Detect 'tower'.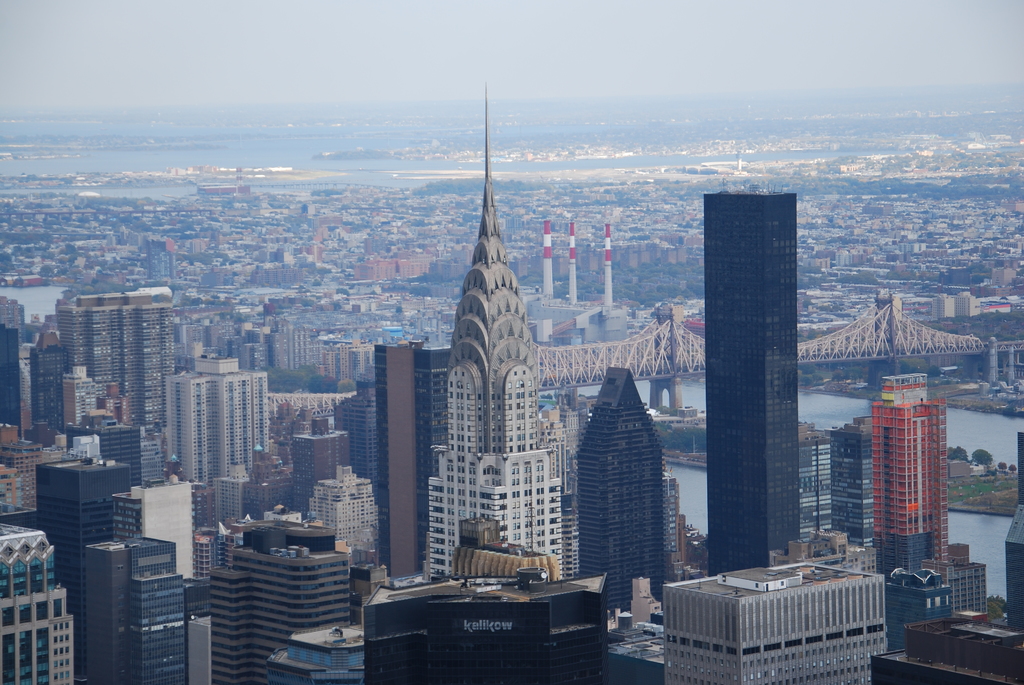
Detected at [81,528,191,684].
